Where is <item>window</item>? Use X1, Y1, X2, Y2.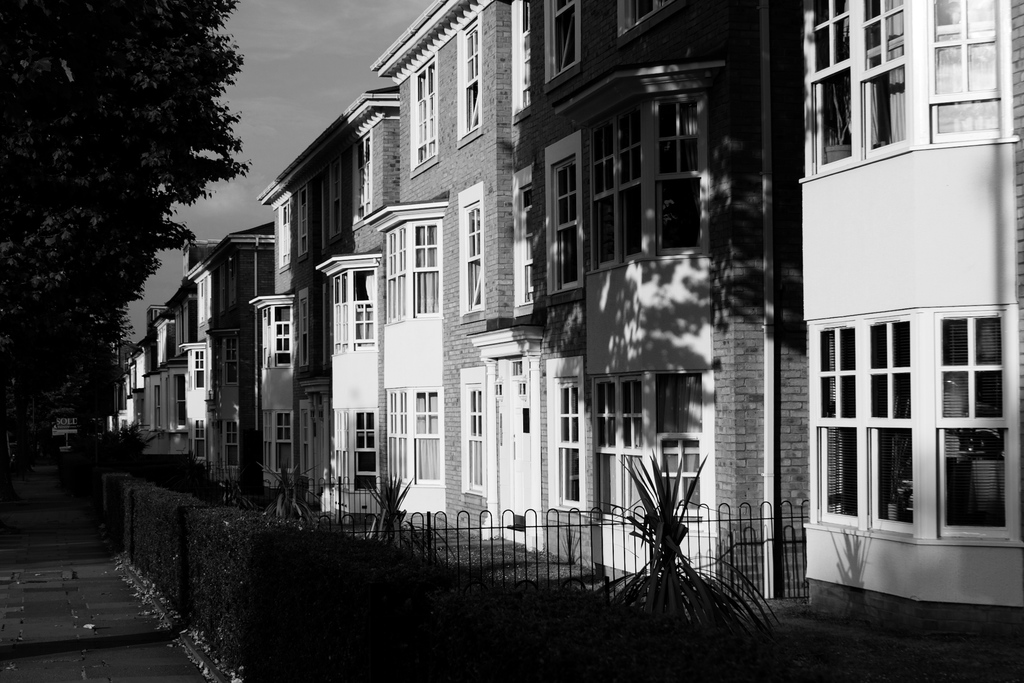
543, 0, 583, 84.
